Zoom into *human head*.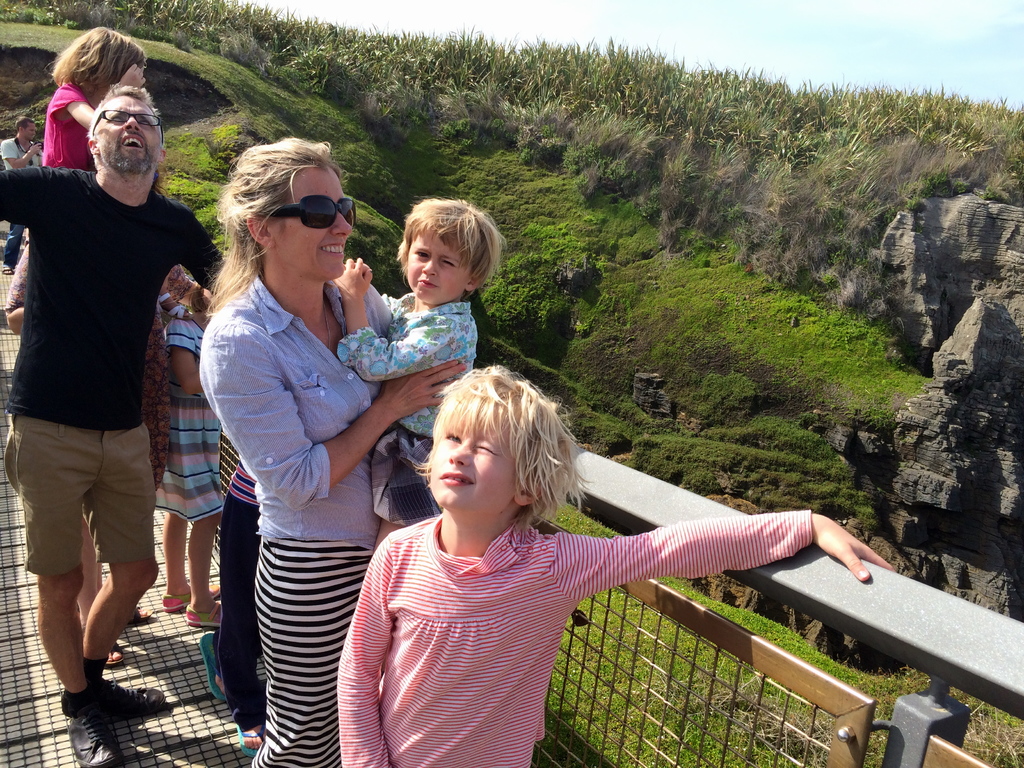
Zoom target: 86:84:166:186.
